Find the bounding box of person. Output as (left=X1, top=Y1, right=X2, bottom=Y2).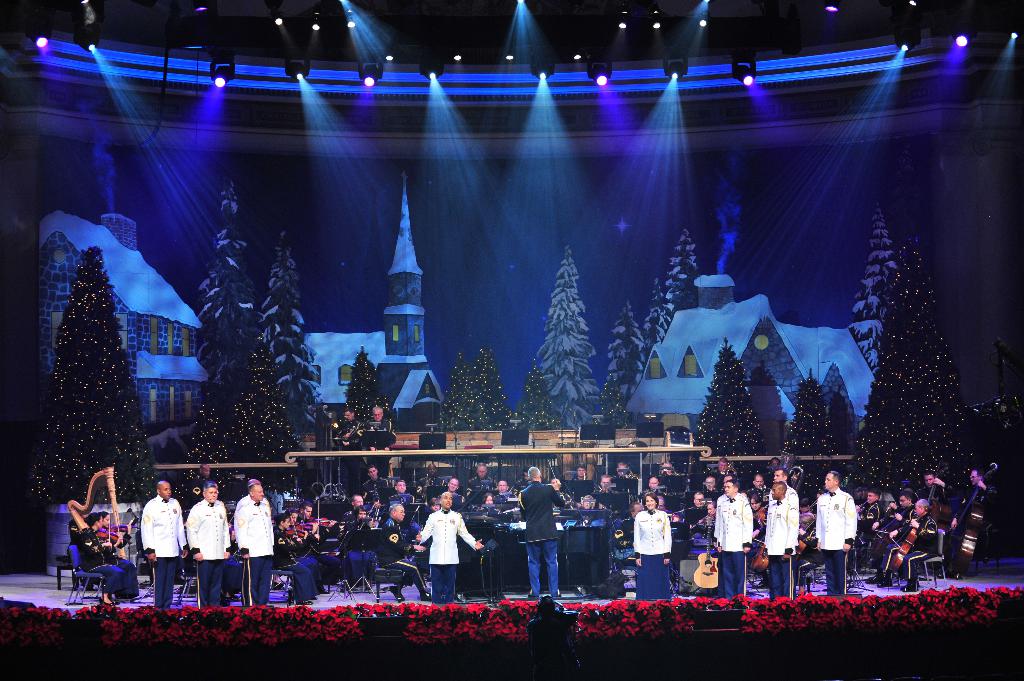
(left=645, top=474, right=674, bottom=494).
